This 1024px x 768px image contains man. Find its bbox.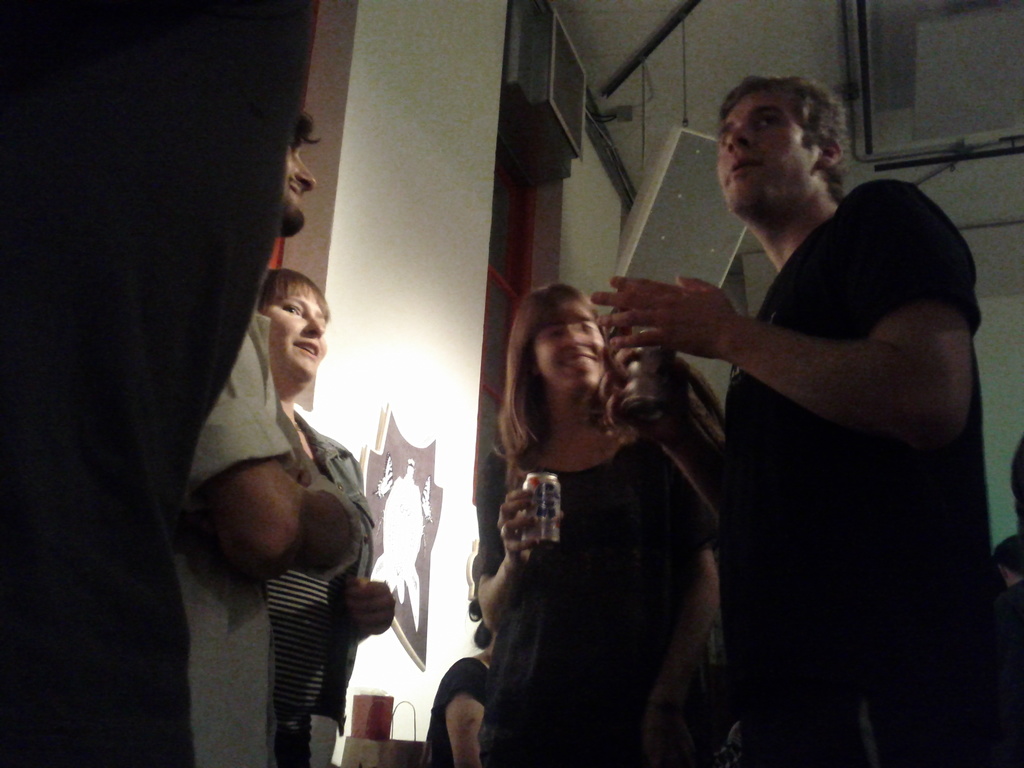
<bbox>610, 70, 1000, 753</bbox>.
